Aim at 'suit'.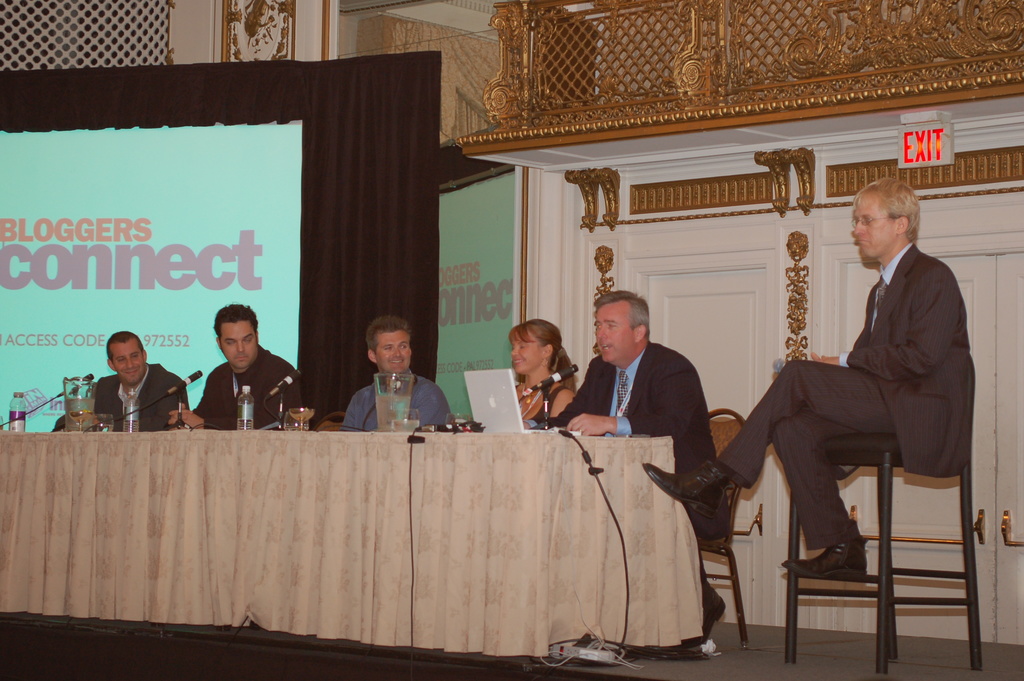
Aimed at select_region(716, 238, 969, 550).
